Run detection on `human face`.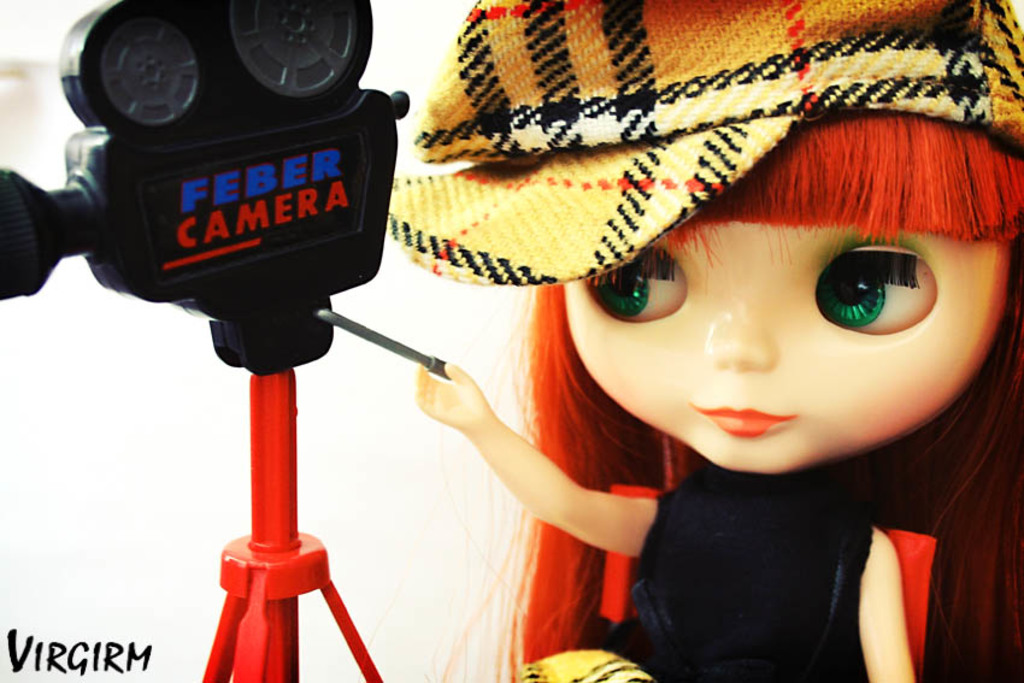
Result: {"left": 564, "top": 217, "right": 1008, "bottom": 472}.
